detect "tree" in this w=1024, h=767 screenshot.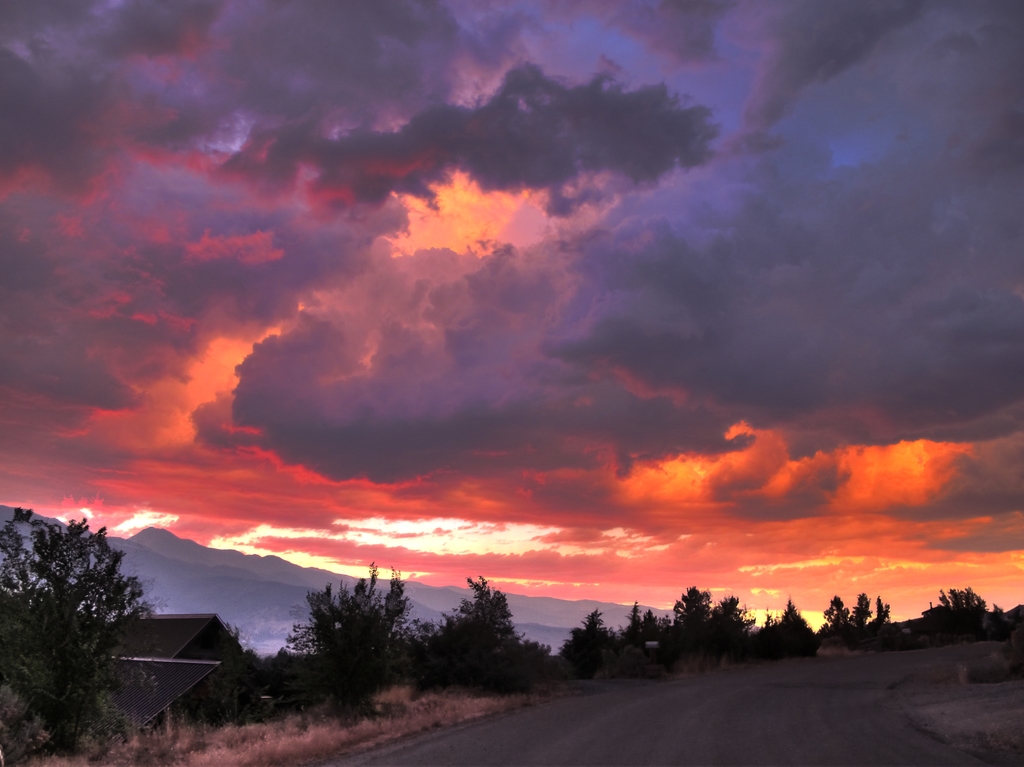
Detection: <region>419, 562, 562, 699</region>.
